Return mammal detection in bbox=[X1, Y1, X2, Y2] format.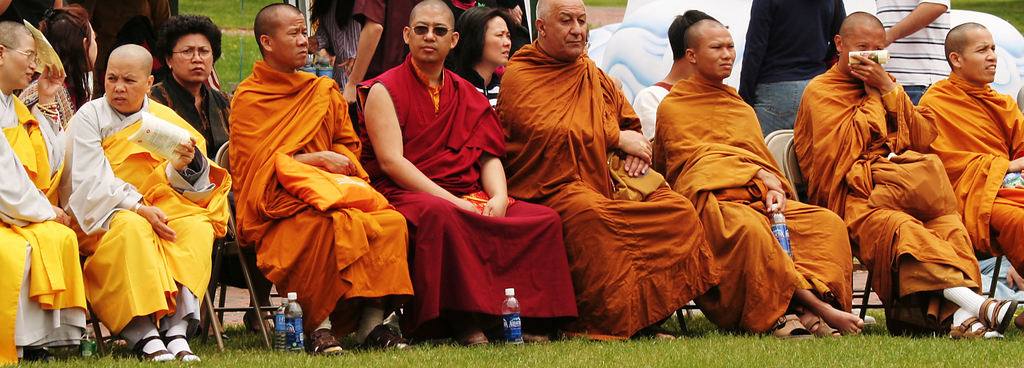
bbox=[0, 20, 67, 366].
